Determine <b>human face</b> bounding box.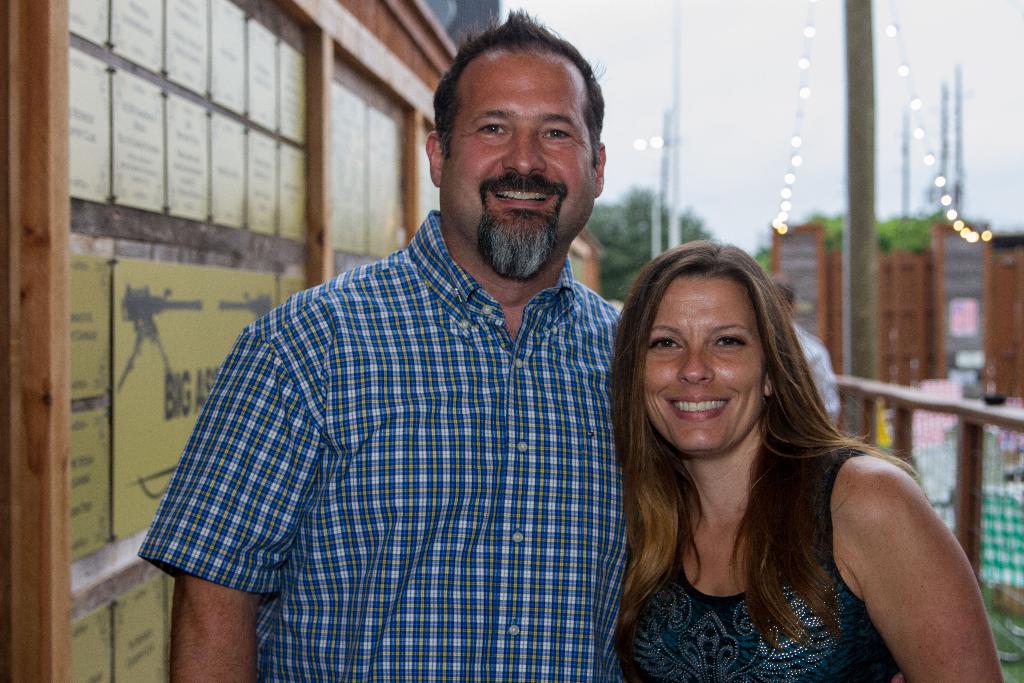
Determined: [439, 55, 596, 270].
